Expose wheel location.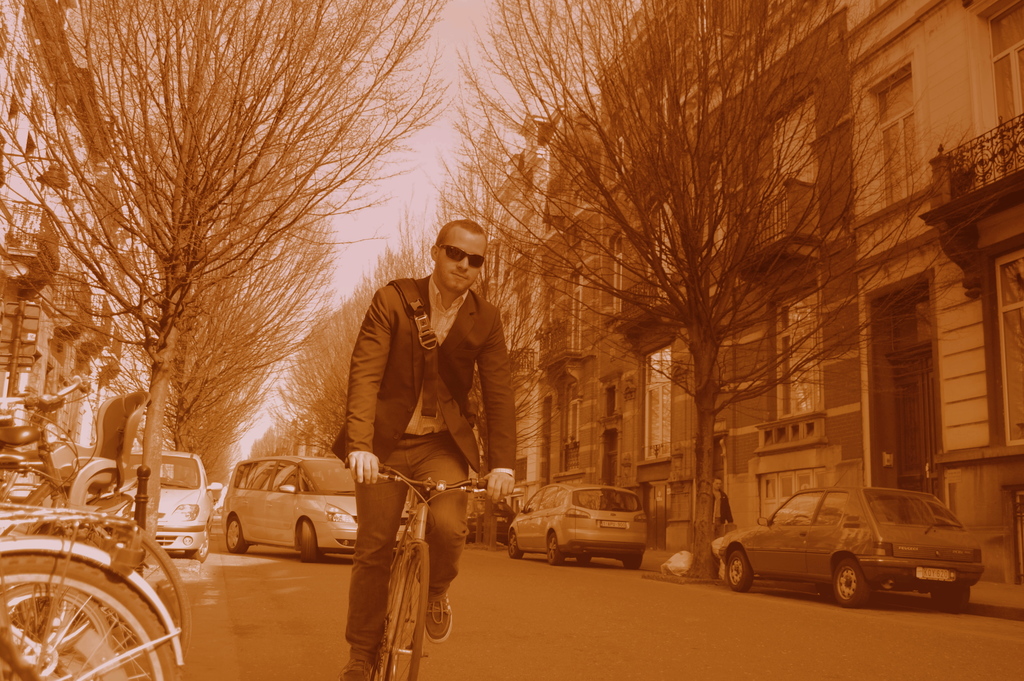
Exposed at [x1=300, y1=519, x2=323, y2=560].
